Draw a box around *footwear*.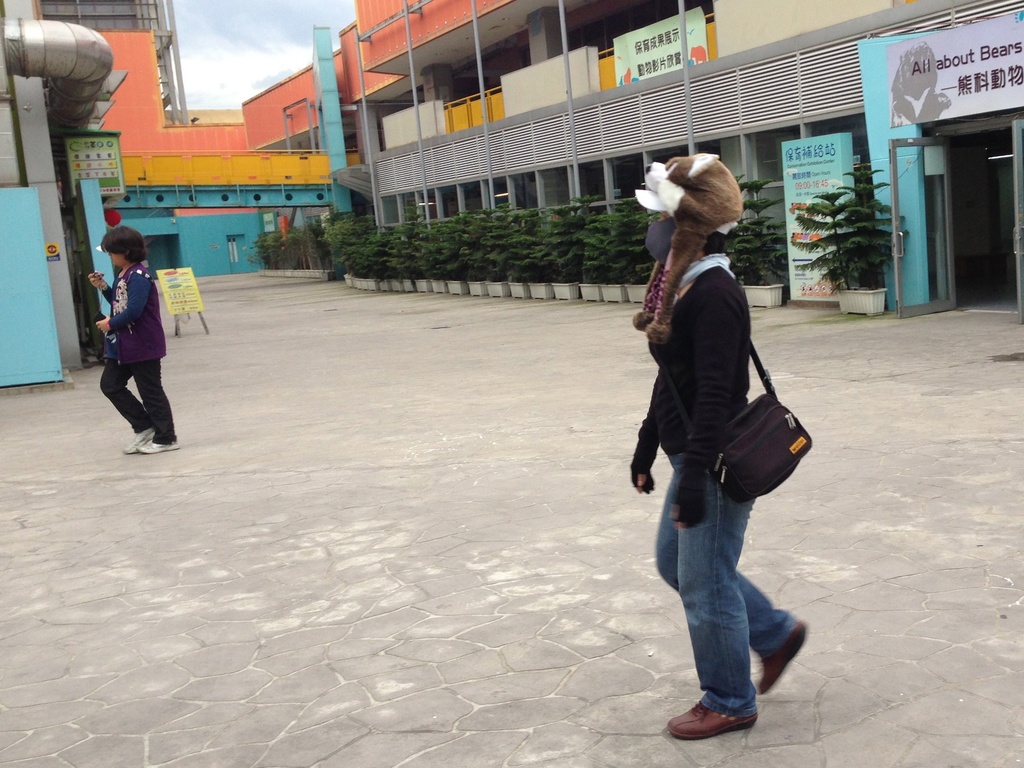
(142, 431, 176, 460).
